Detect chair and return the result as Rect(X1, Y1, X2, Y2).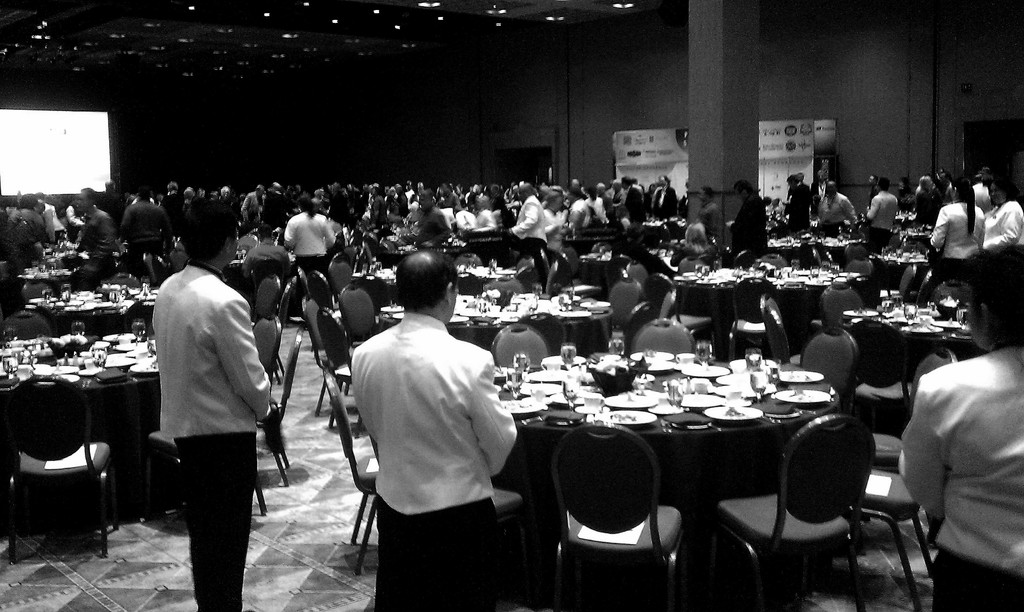
Rect(319, 305, 356, 440).
